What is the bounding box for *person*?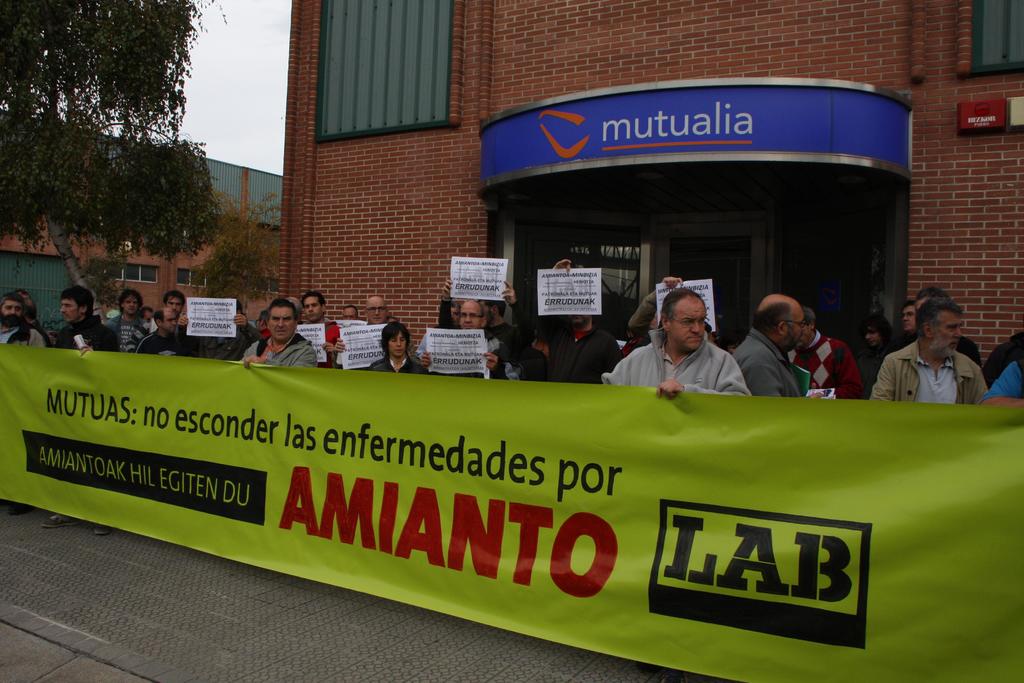
select_region(1, 293, 45, 348).
